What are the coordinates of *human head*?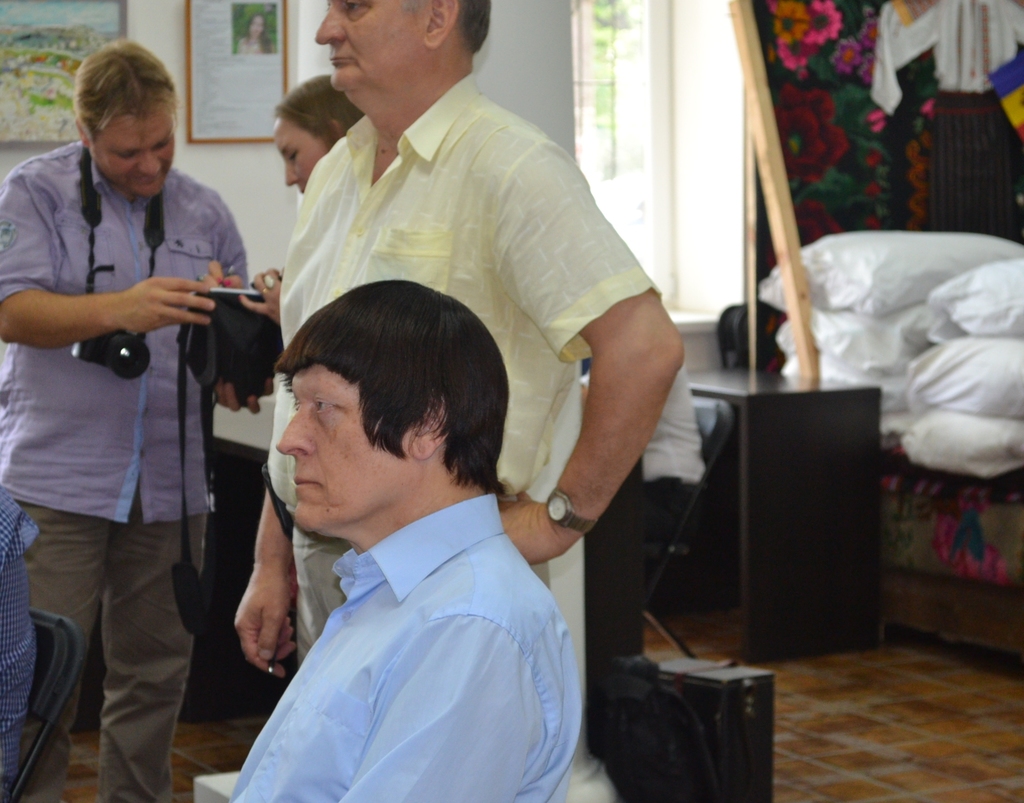
[left=58, top=39, right=180, bottom=193].
